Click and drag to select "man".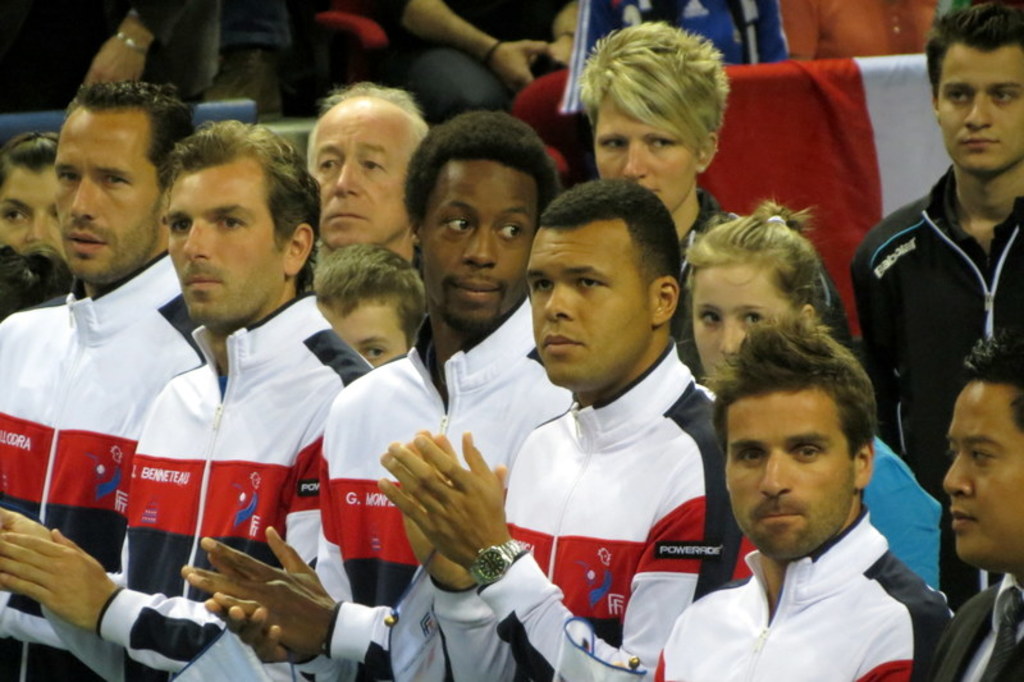
Selection: pyautogui.locateOnScreen(178, 105, 575, 681).
